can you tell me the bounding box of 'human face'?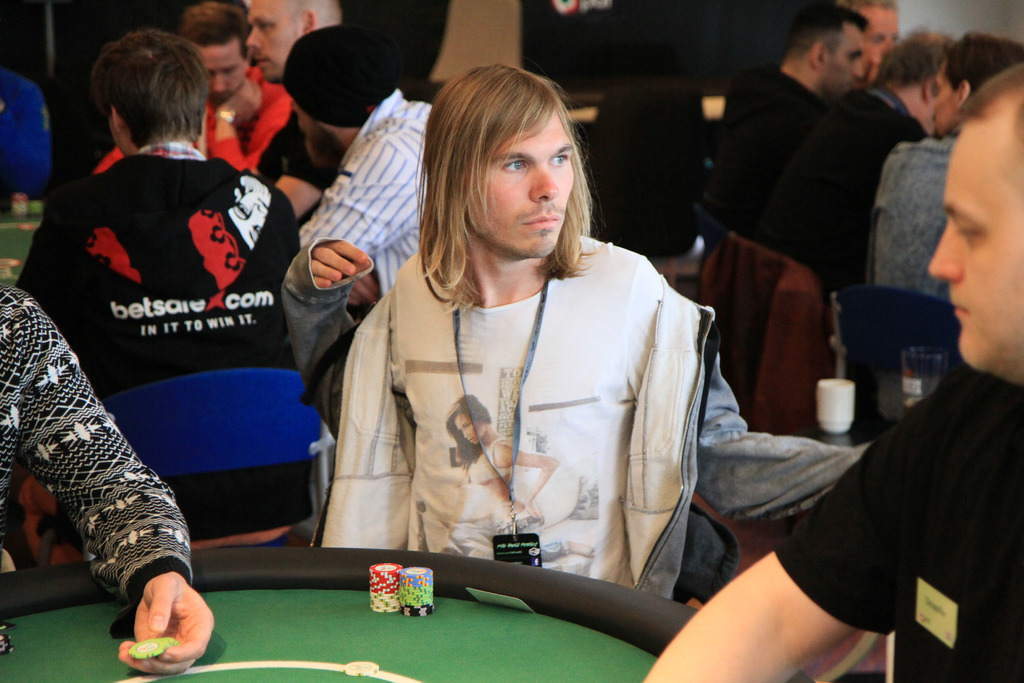
select_region(824, 24, 860, 99).
